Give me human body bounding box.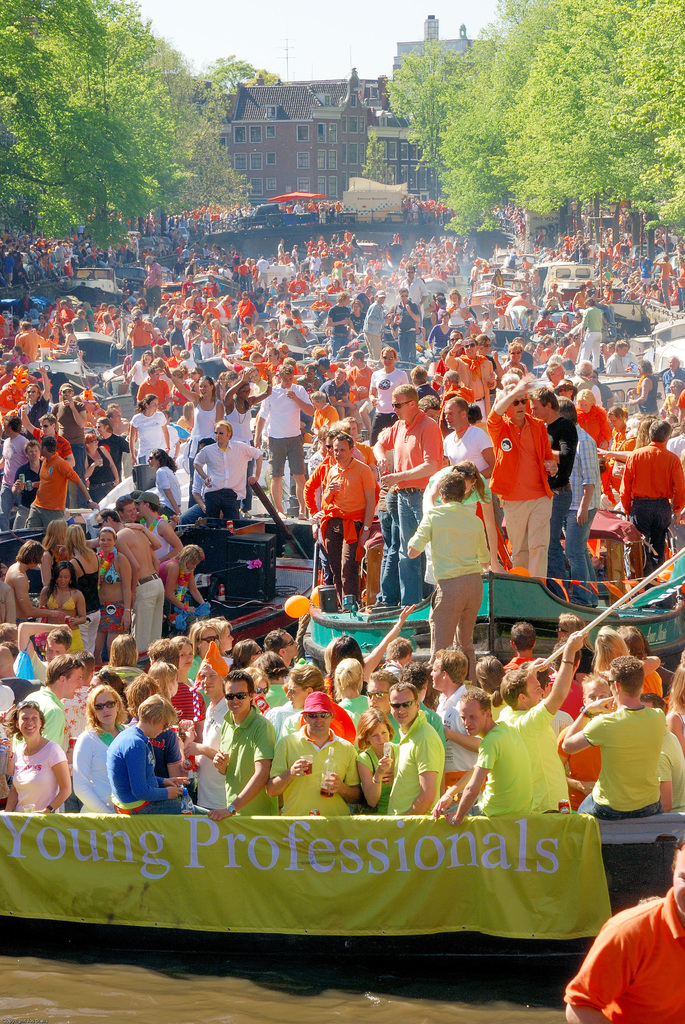
(547,838,684,1023).
